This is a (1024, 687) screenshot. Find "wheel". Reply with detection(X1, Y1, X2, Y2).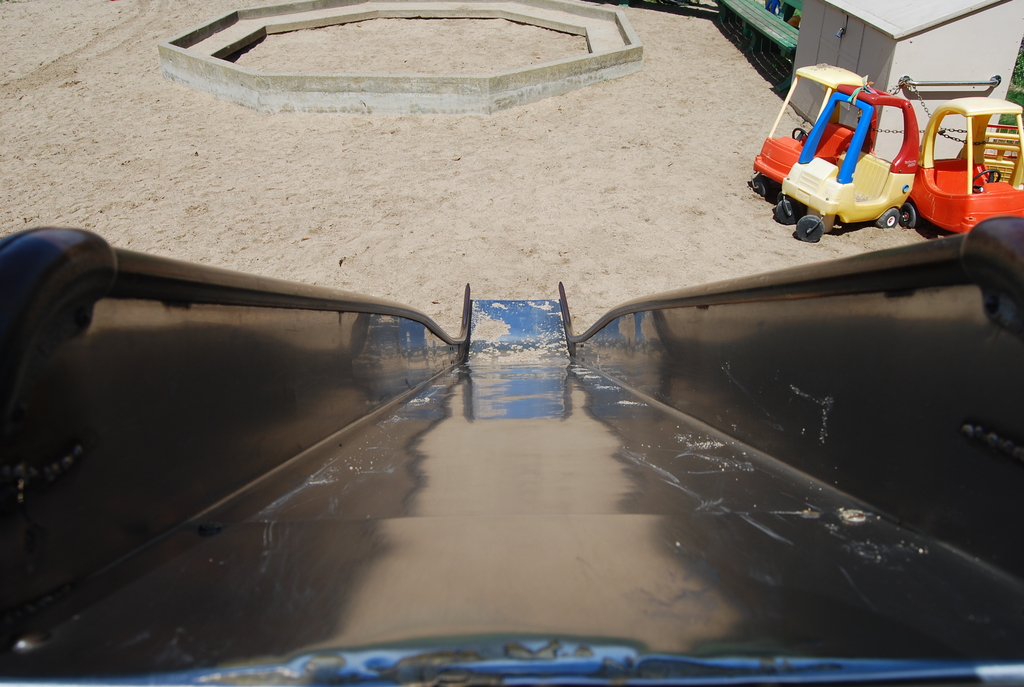
detection(791, 129, 808, 142).
